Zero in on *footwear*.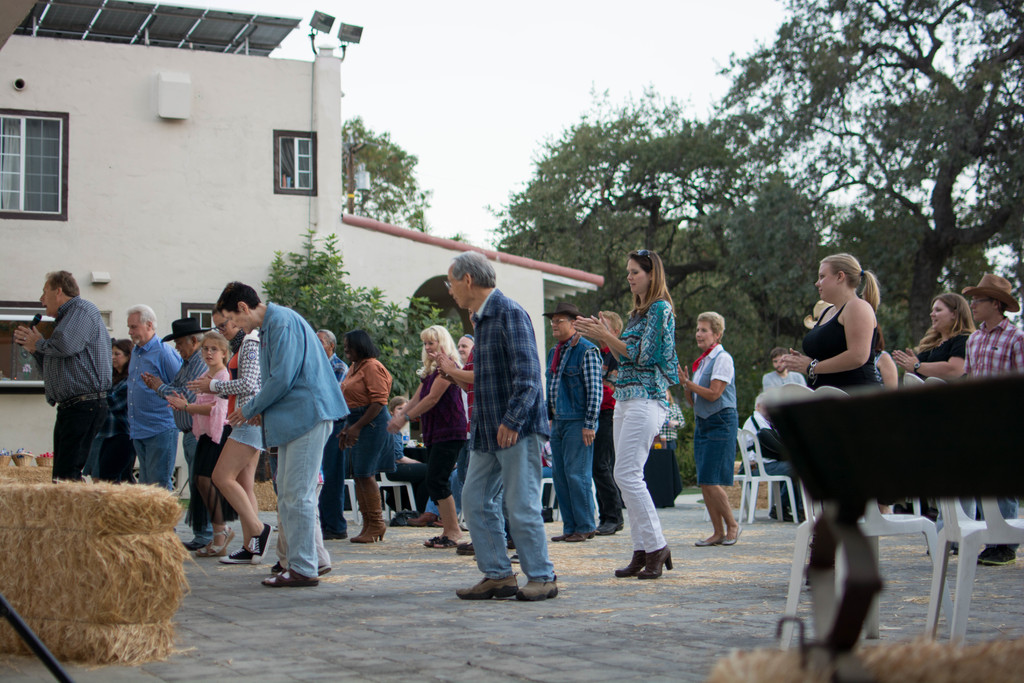
Zeroed in: <box>694,528,719,546</box>.
